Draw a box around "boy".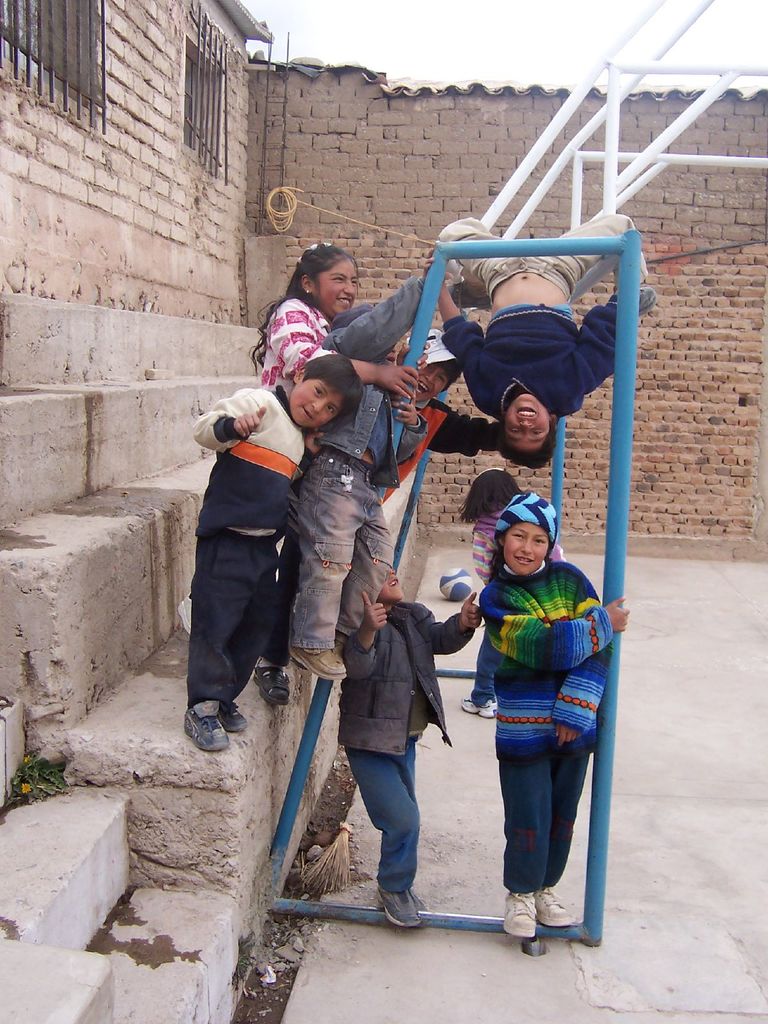
bbox=[193, 366, 366, 751].
